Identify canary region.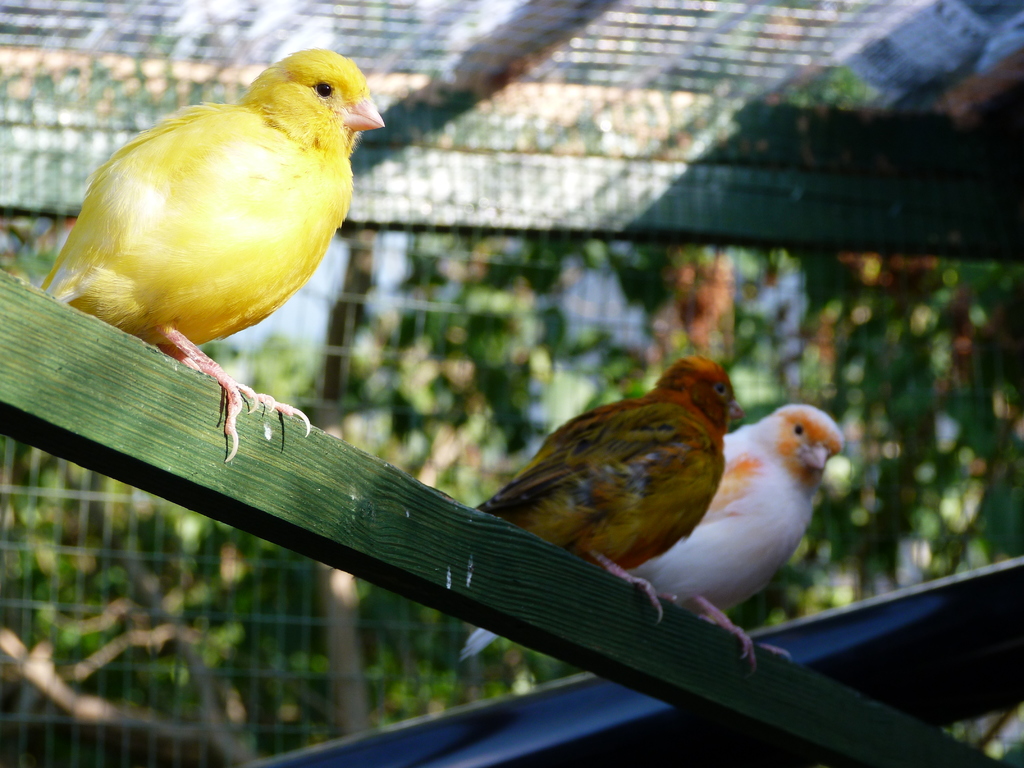
Region: (40,47,384,460).
